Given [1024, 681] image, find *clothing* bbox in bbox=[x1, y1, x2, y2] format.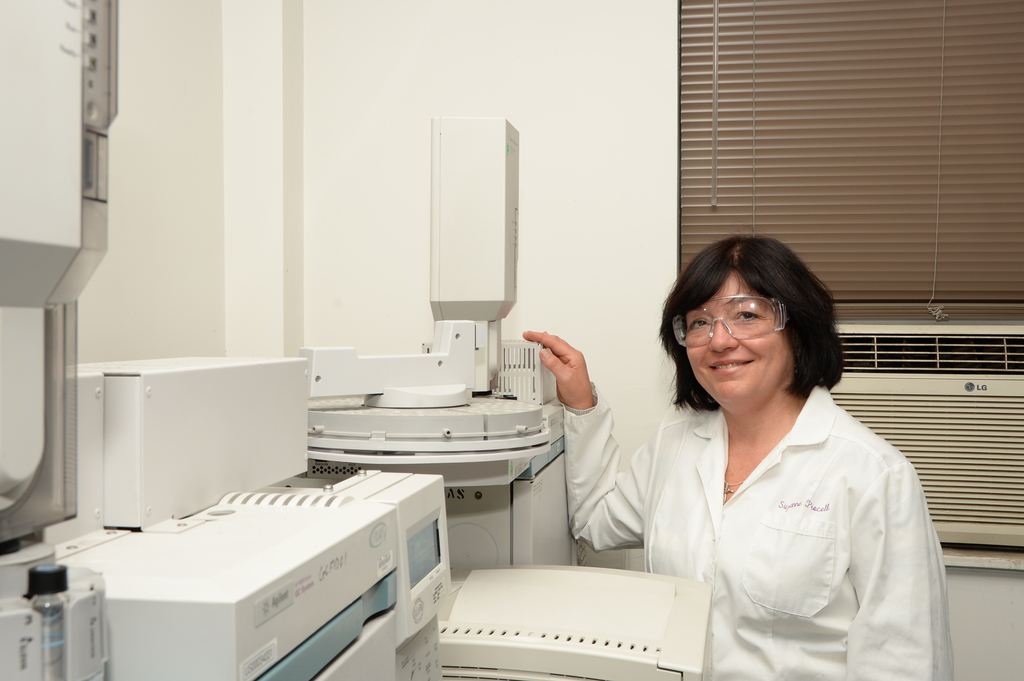
bbox=[557, 380, 957, 680].
